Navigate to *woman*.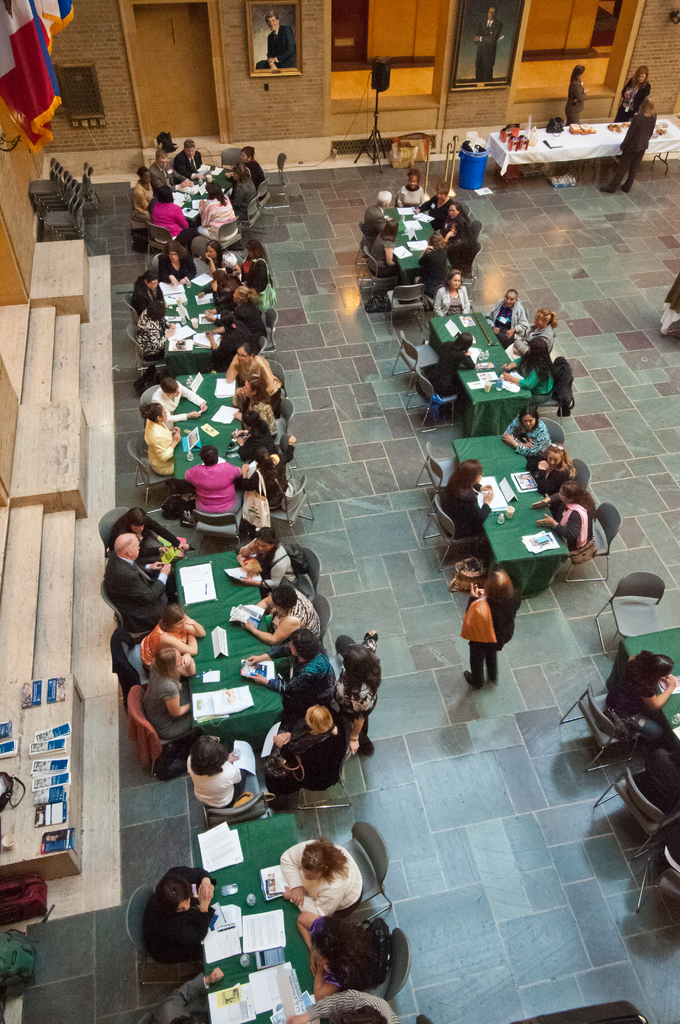
Navigation target: bbox=[133, 166, 156, 218].
